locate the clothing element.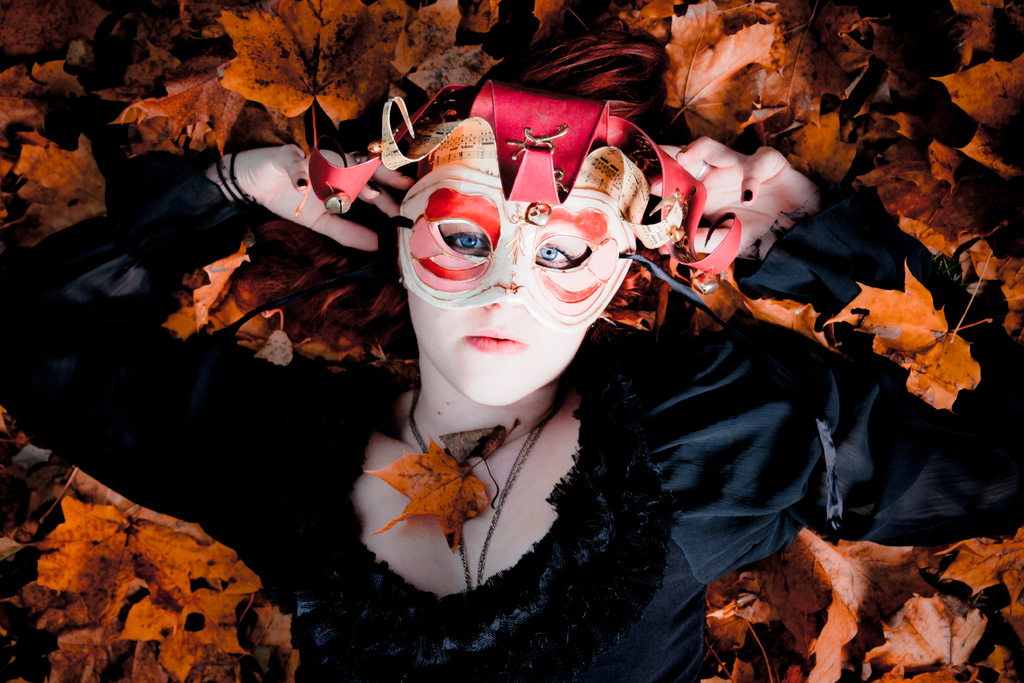
Element bbox: Rect(1, 167, 1023, 682).
